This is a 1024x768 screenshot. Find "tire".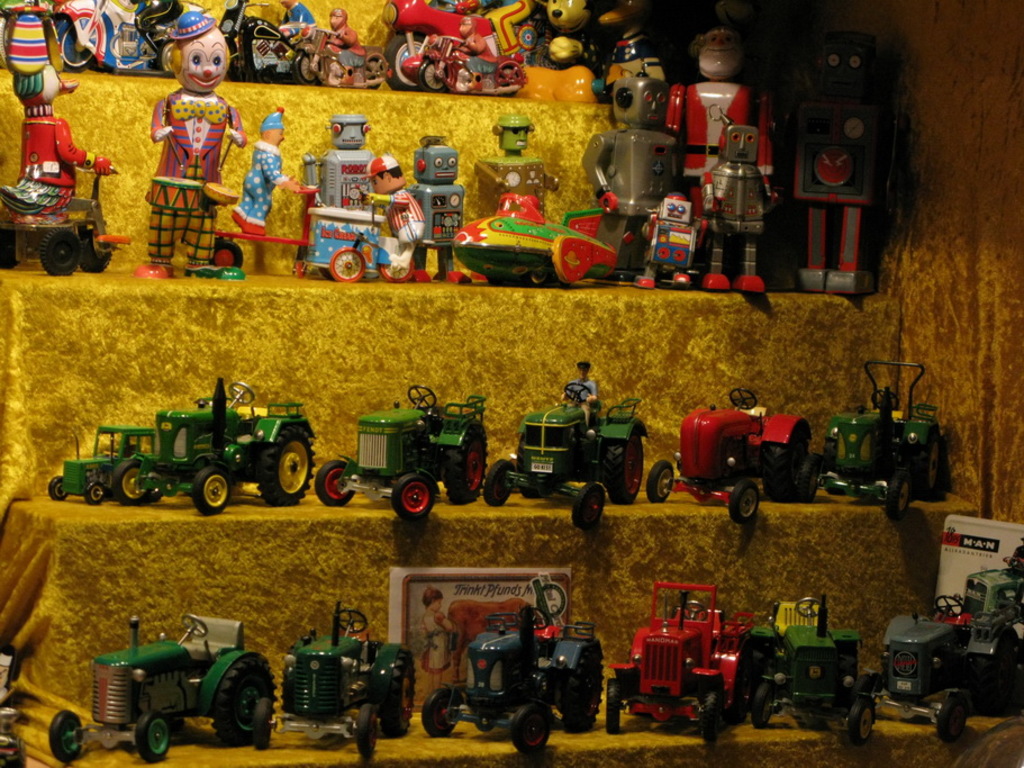
Bounding box: select_region(52, 710, 83, 764).
